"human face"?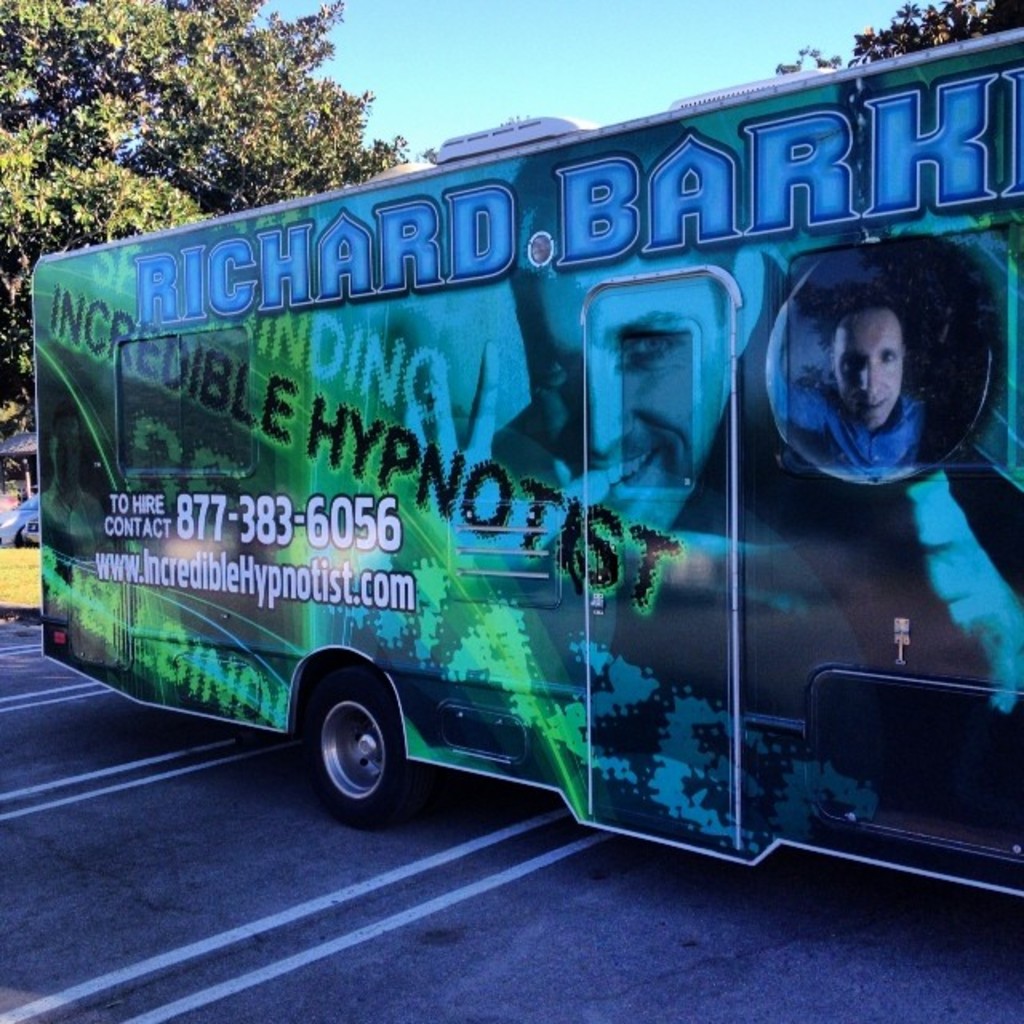
l=832, t=306, r=904, b=432
